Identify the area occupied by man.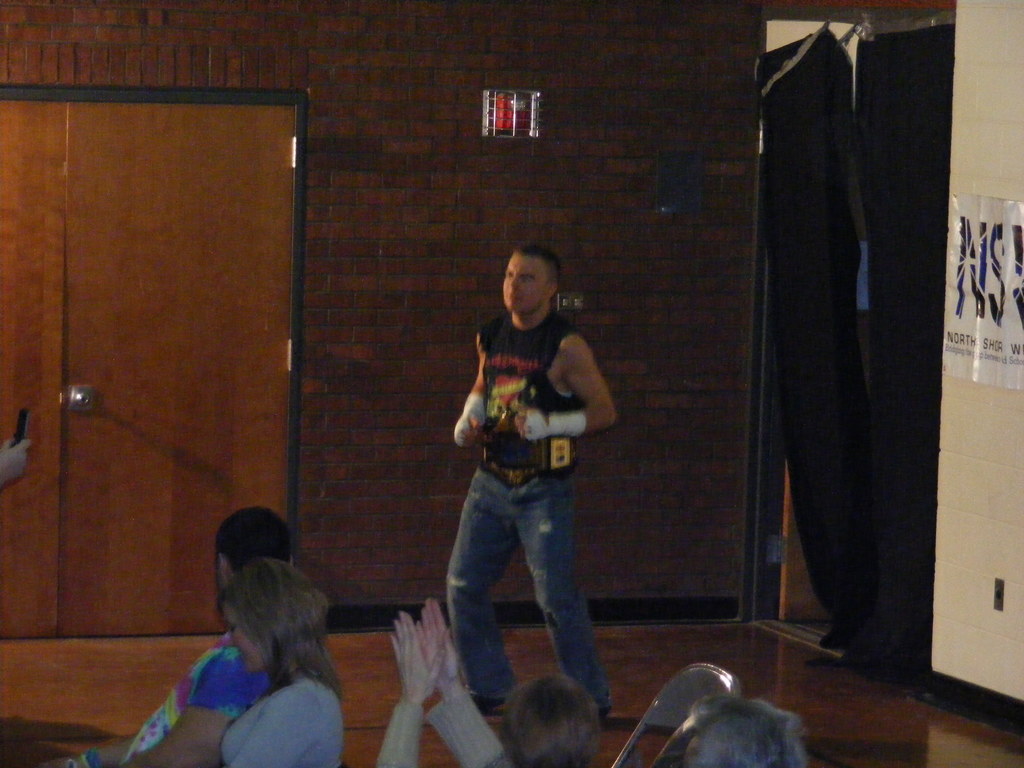
Area: bbox=[444, 246, 616, 720].
